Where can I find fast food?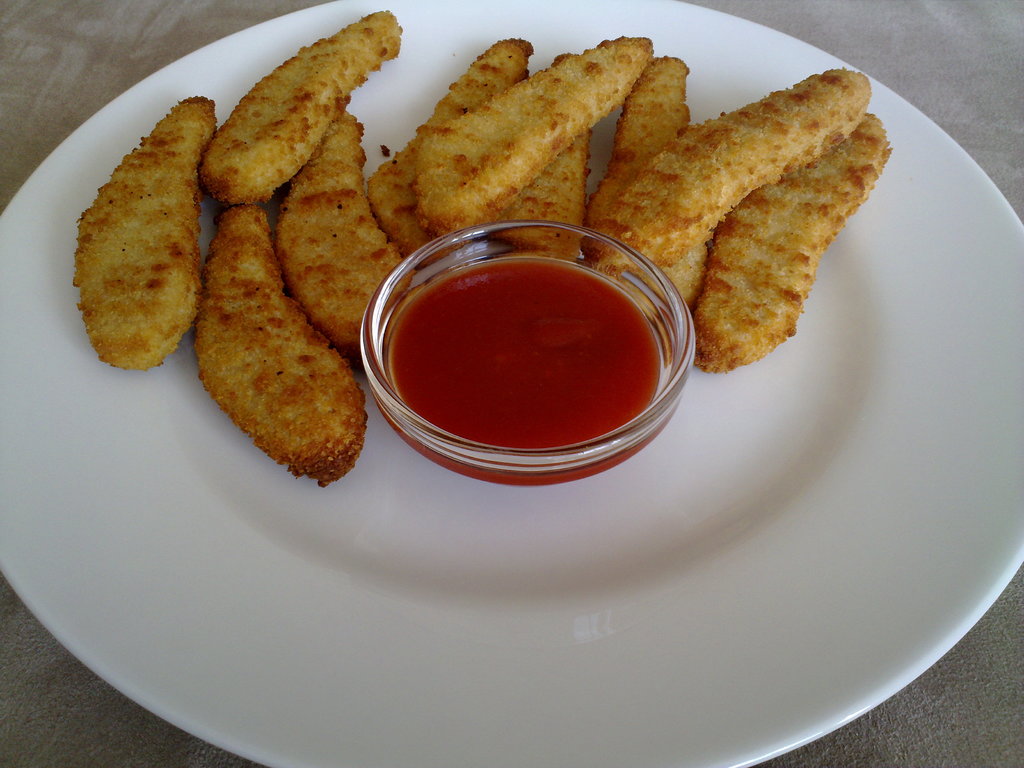
You can find it at {"x1": 648, "y1": 85, "x2": 874, "y2": 369}.
